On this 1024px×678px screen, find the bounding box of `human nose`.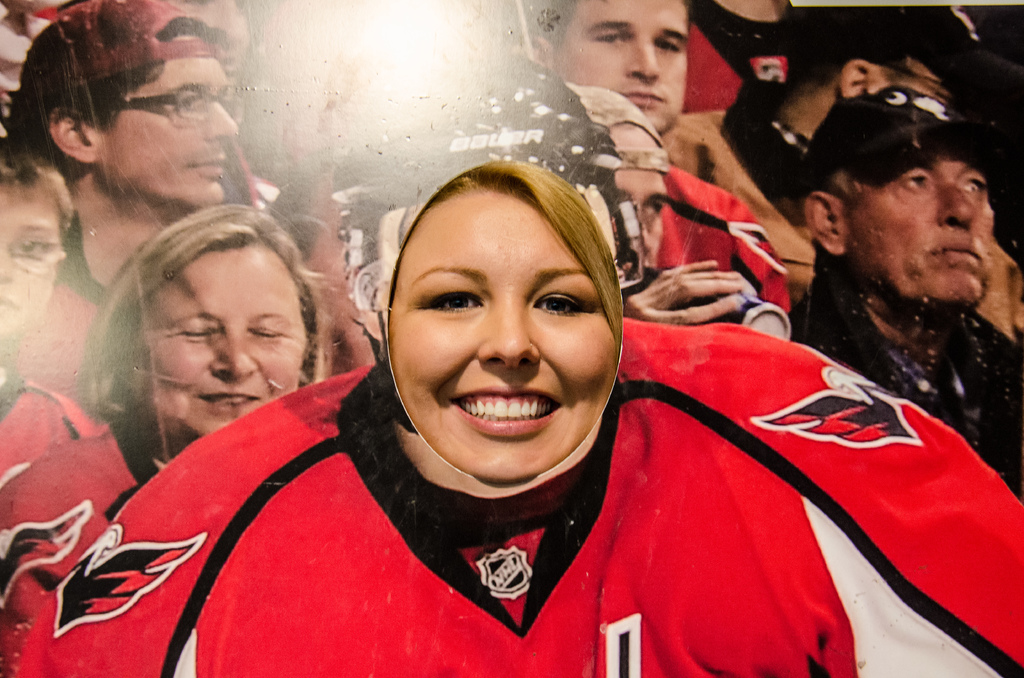
Bounding box: left=938, top=179, right=977, bottom=228.
